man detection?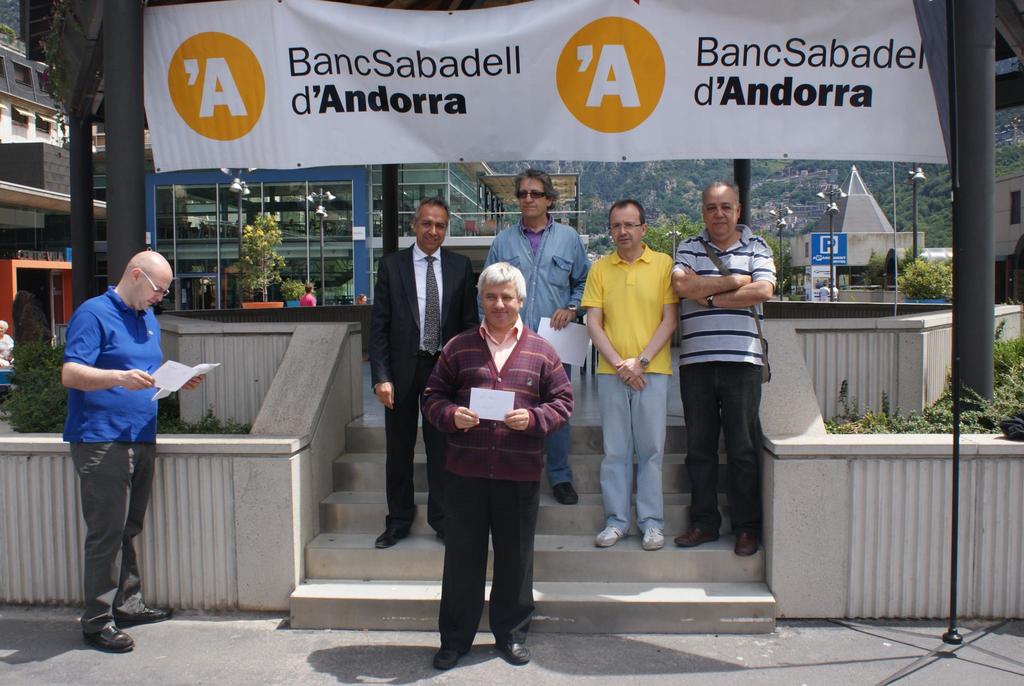
locate(671, 177, 779, 554)
